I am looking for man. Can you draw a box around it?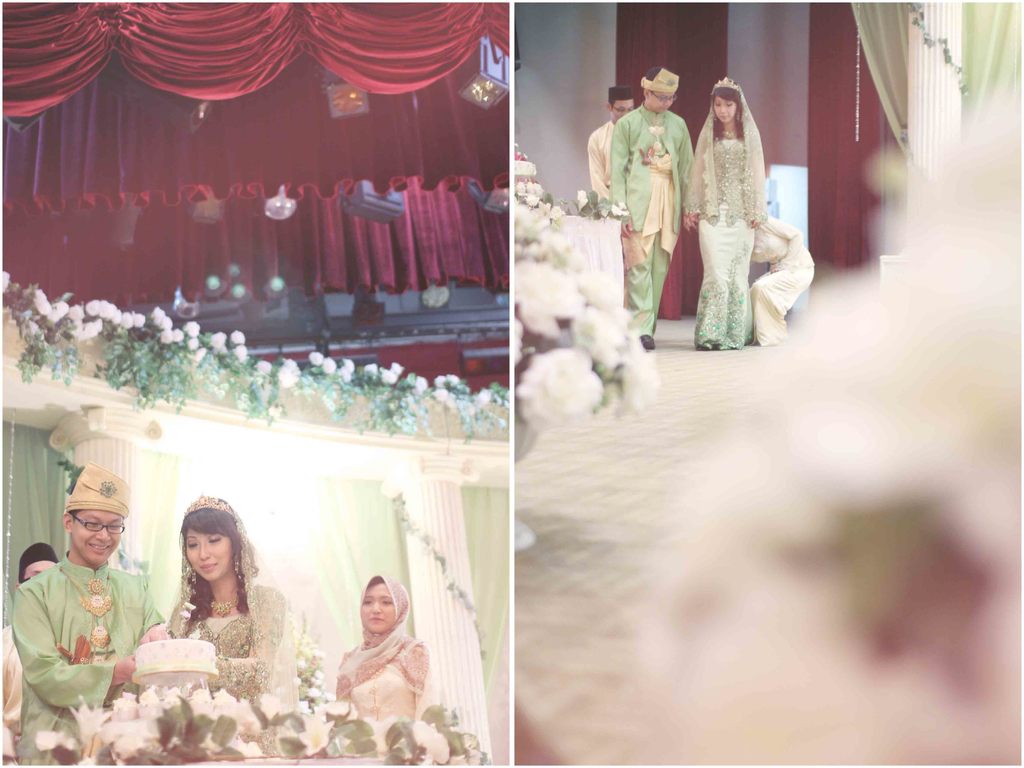
Sure, the bounding box is (10,481,147,737).
